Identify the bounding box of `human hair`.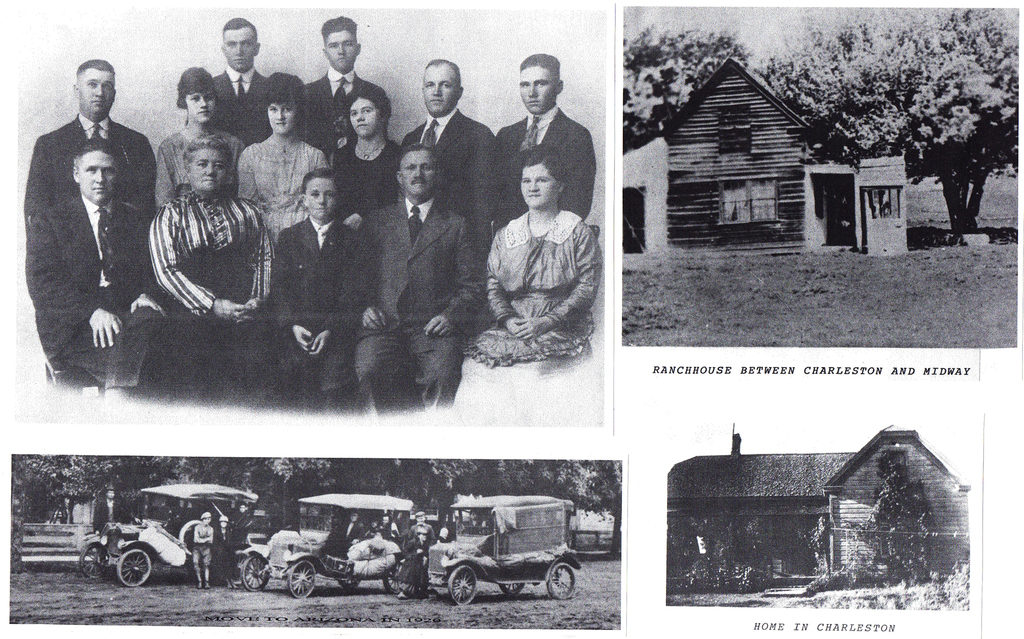
(left=177, top=63, right=214, bottom=106).
